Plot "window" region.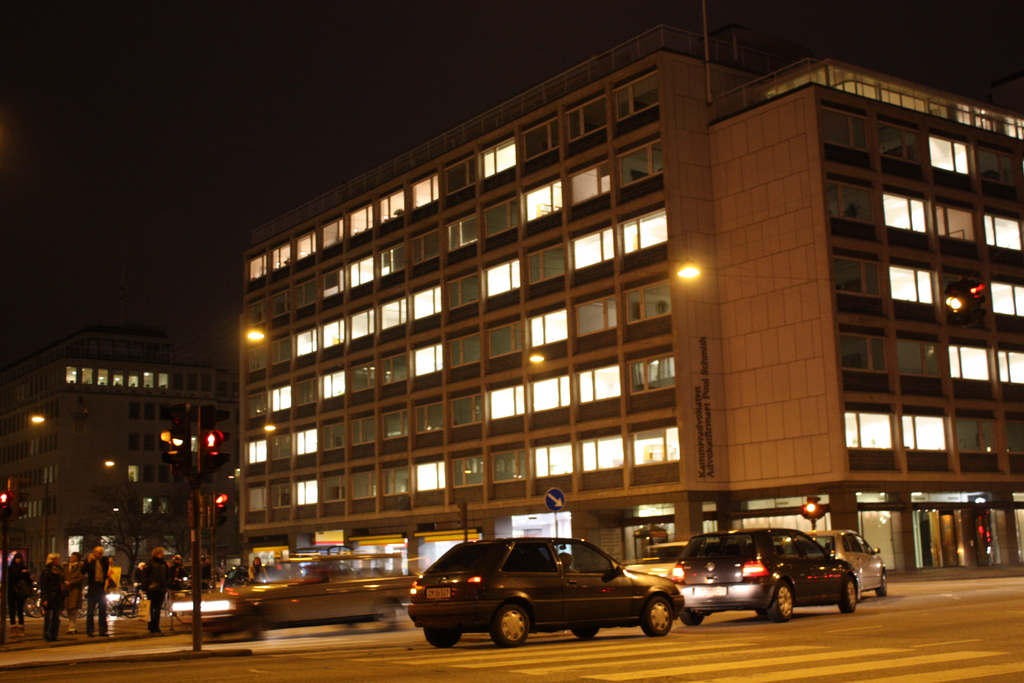
Plotted at 348 356 378 391.
